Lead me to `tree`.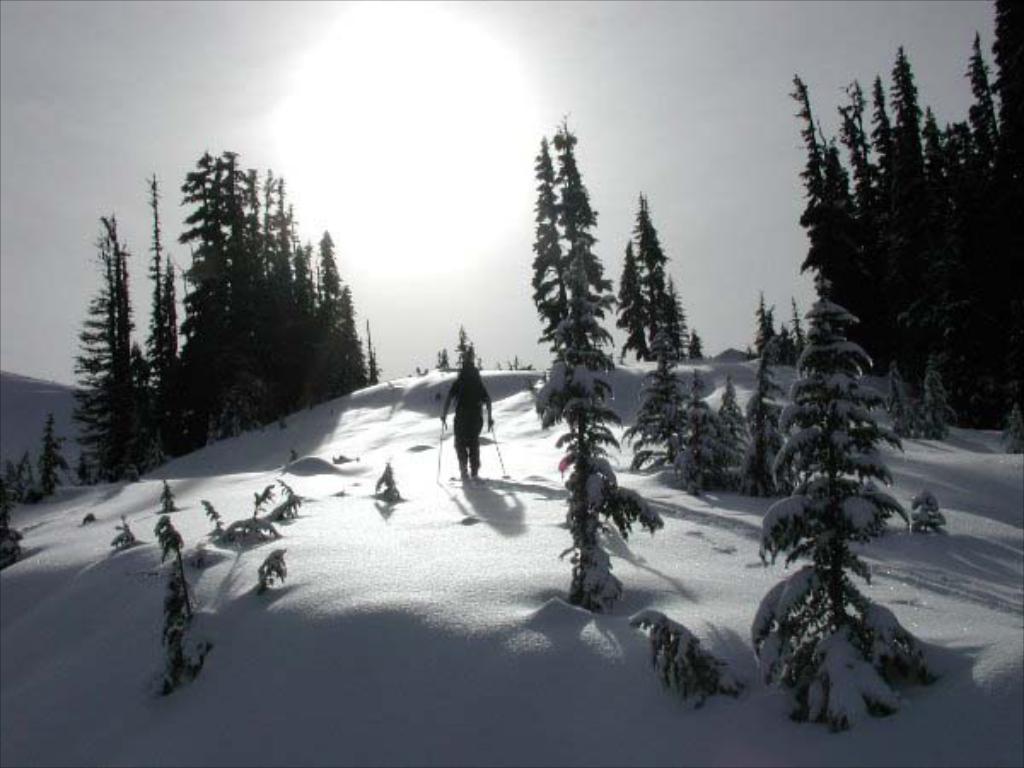
Lead to bbox=[26, 410, 79, 490].
